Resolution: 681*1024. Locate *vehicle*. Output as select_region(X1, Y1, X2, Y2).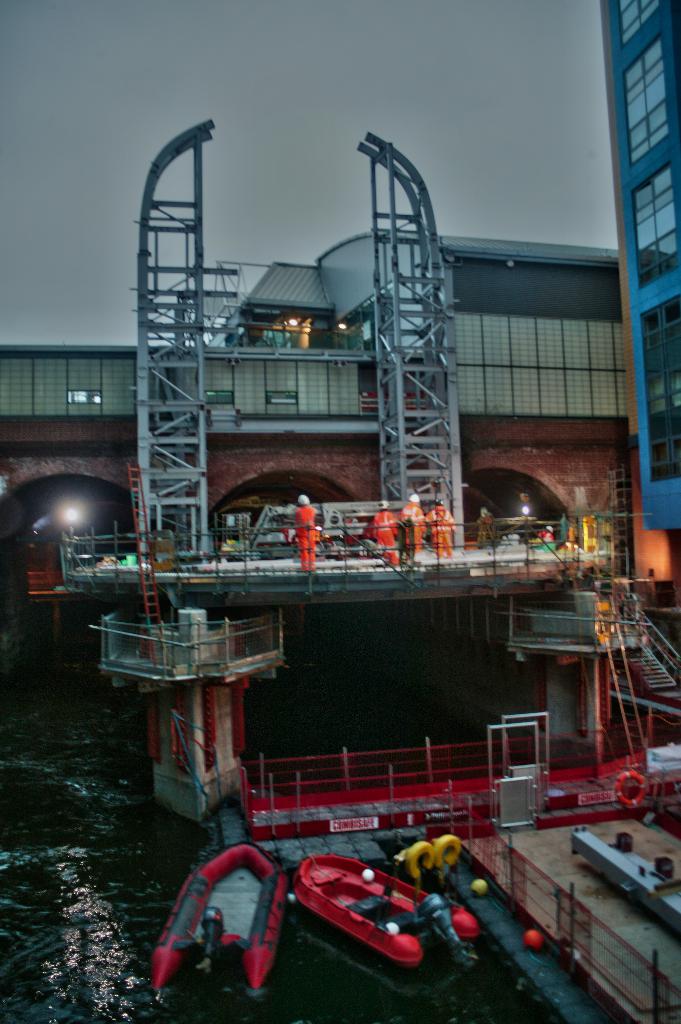
select_region(285, 854, 473, 997).
